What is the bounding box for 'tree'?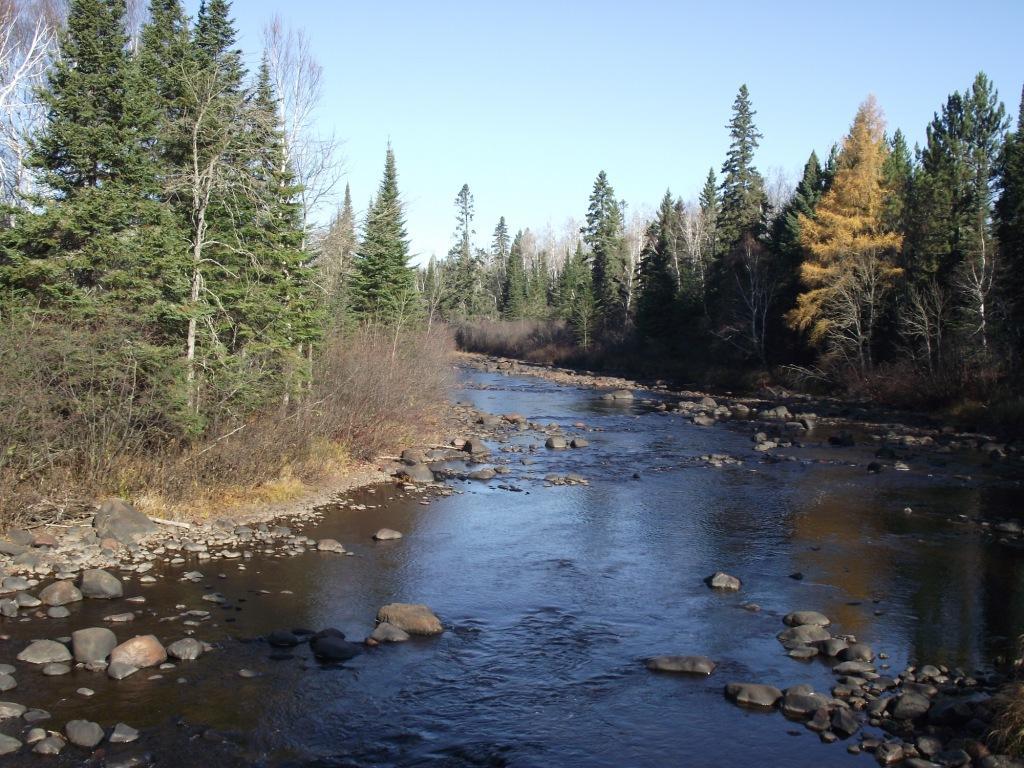
Rect(424, 169, 515, 321).
